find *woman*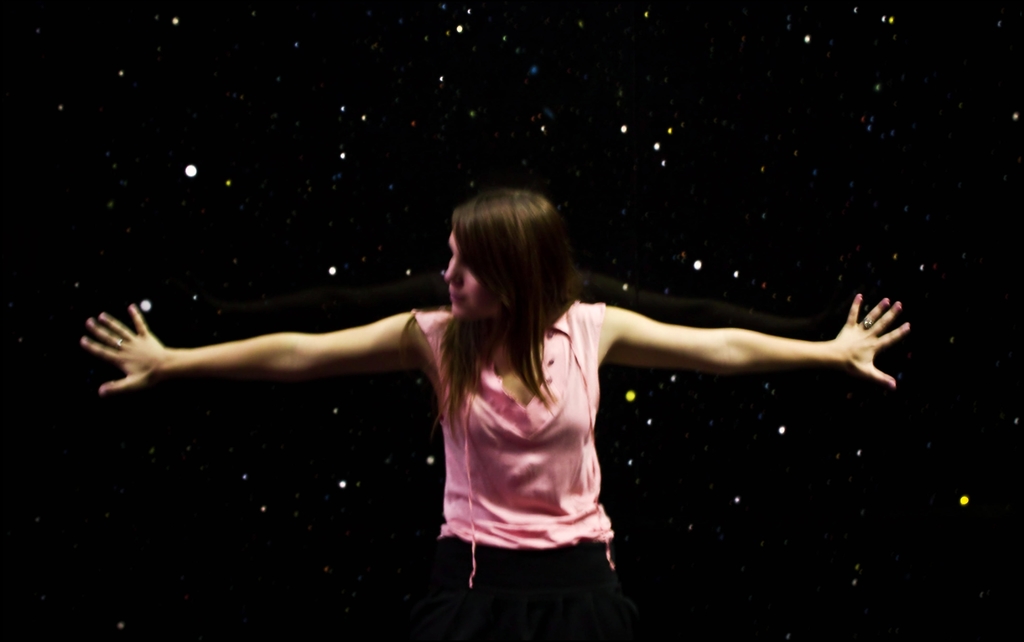
<bbox>77, 189, 904, 641</bbox>
